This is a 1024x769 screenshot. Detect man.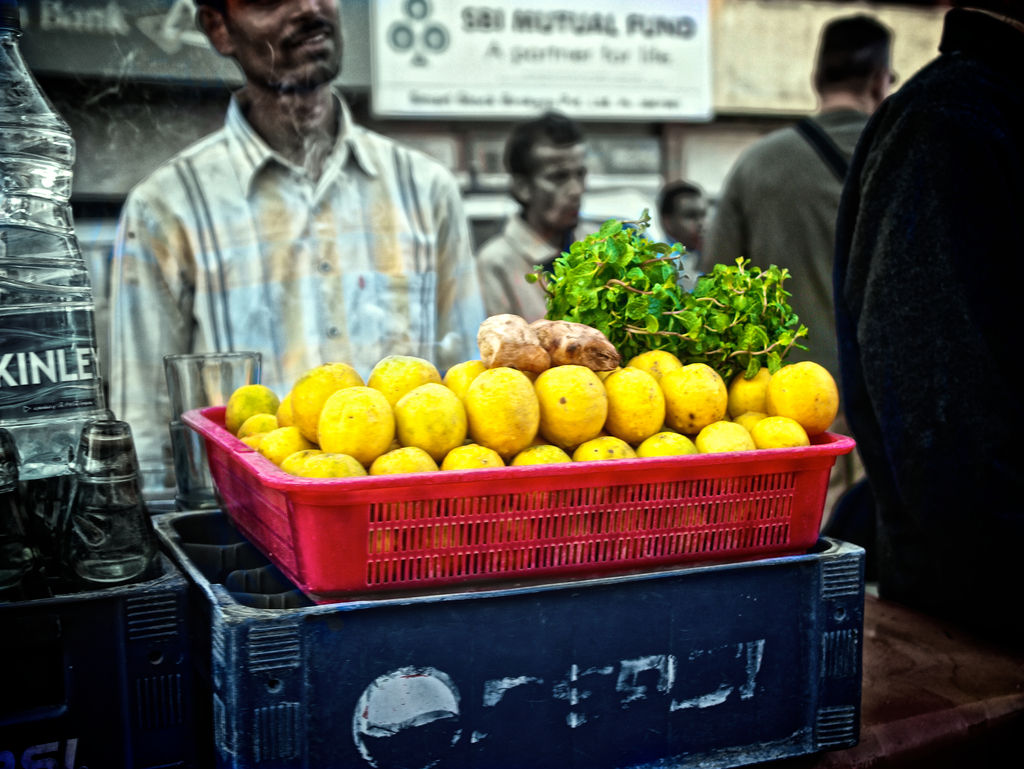
[x1=468, y1=110, x2=611, y2=328].
